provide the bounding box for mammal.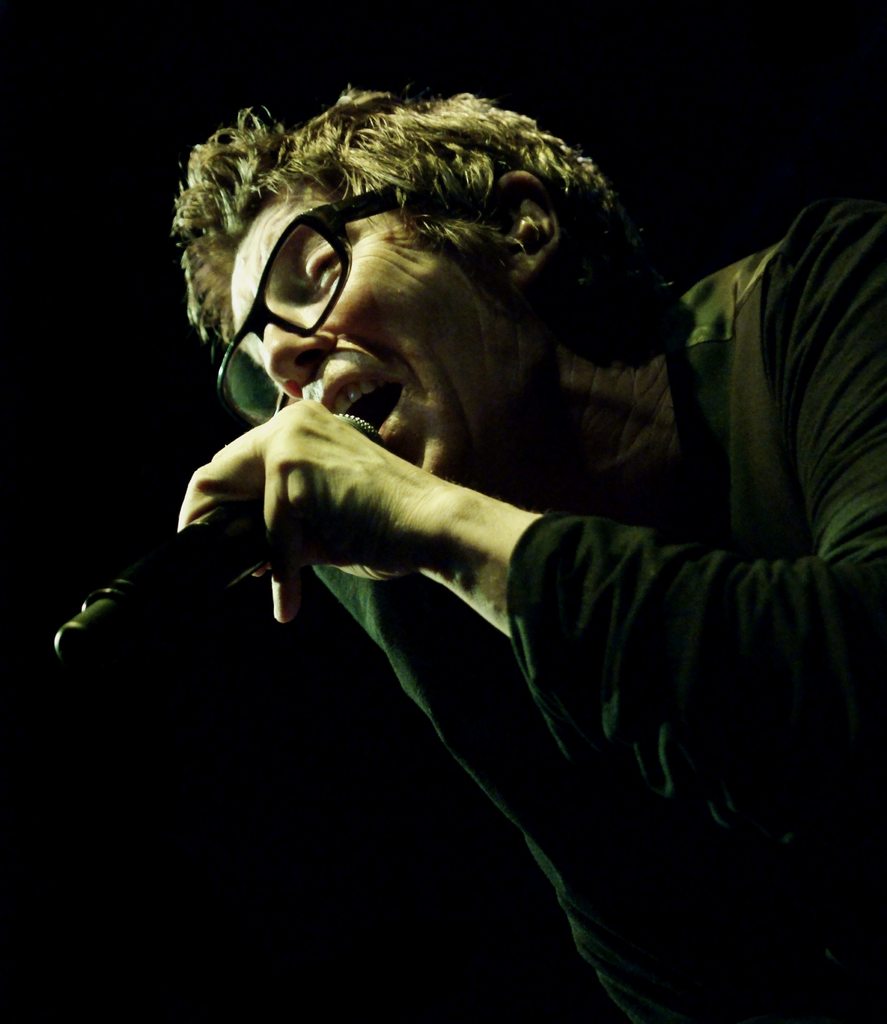
(x1=166, y1=79, x2=886, y2=1023).
